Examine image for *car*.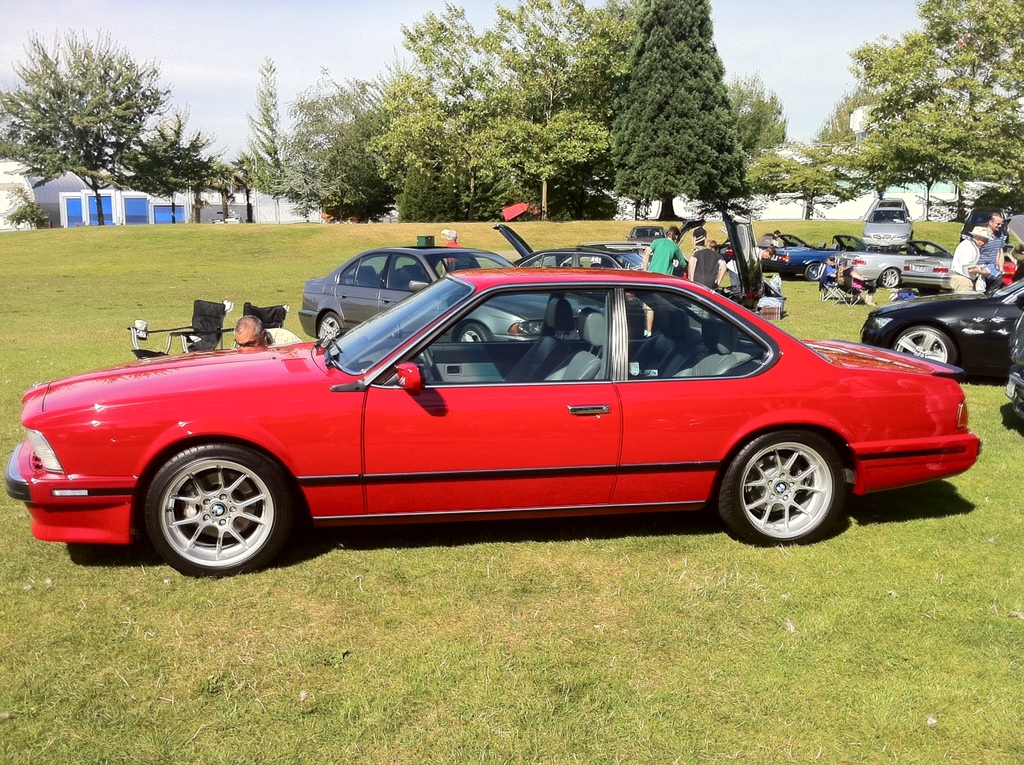
Examination result: 857 272 1023 364.
